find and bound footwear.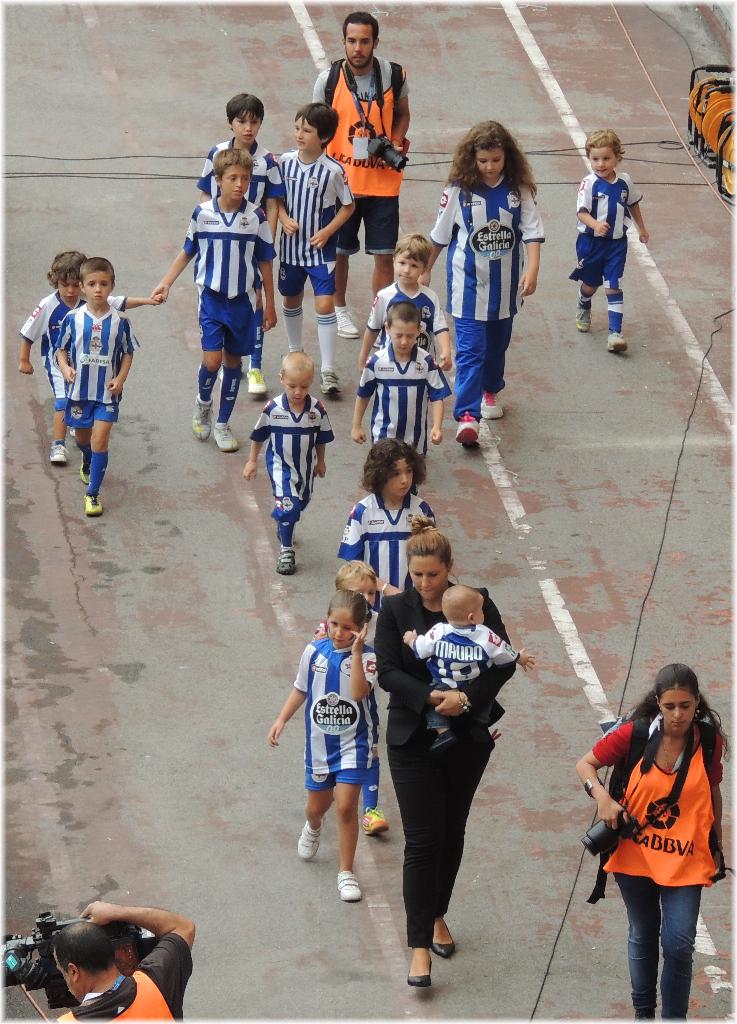
Bound: bbox=(320, 365, 341, 396).
